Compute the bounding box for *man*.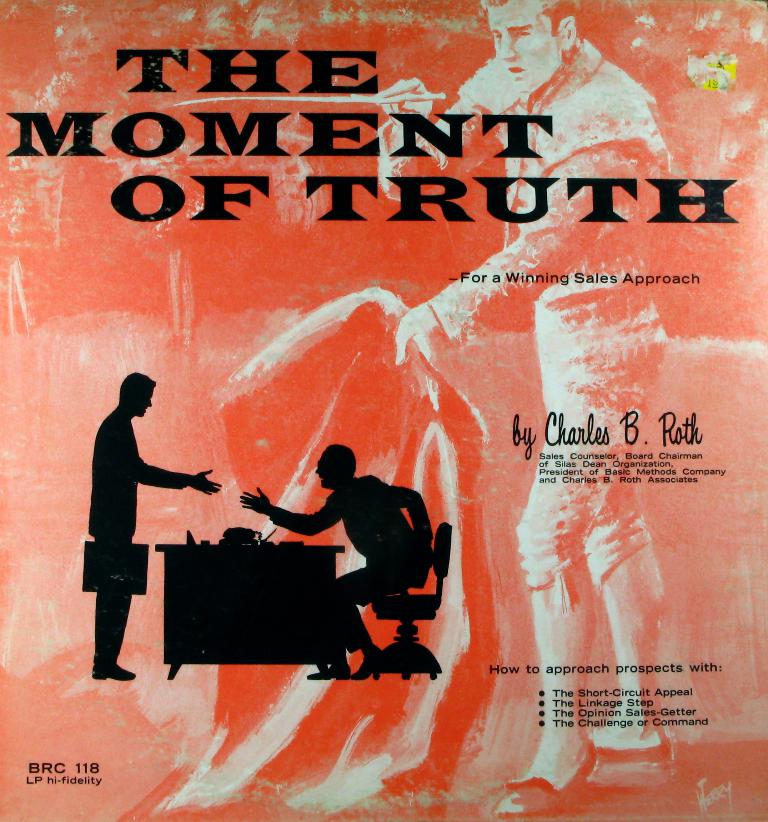
bbox=(70, 372, 207, 674).
